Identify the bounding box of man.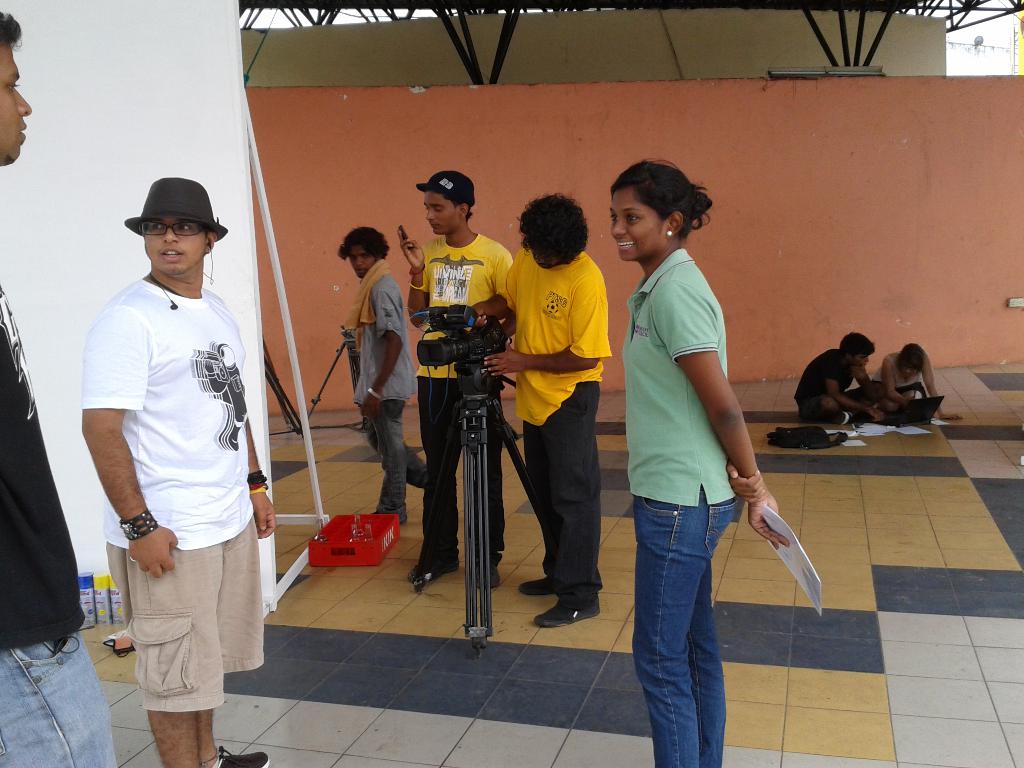
(left=392, top=166, right=514, bottom=591).
